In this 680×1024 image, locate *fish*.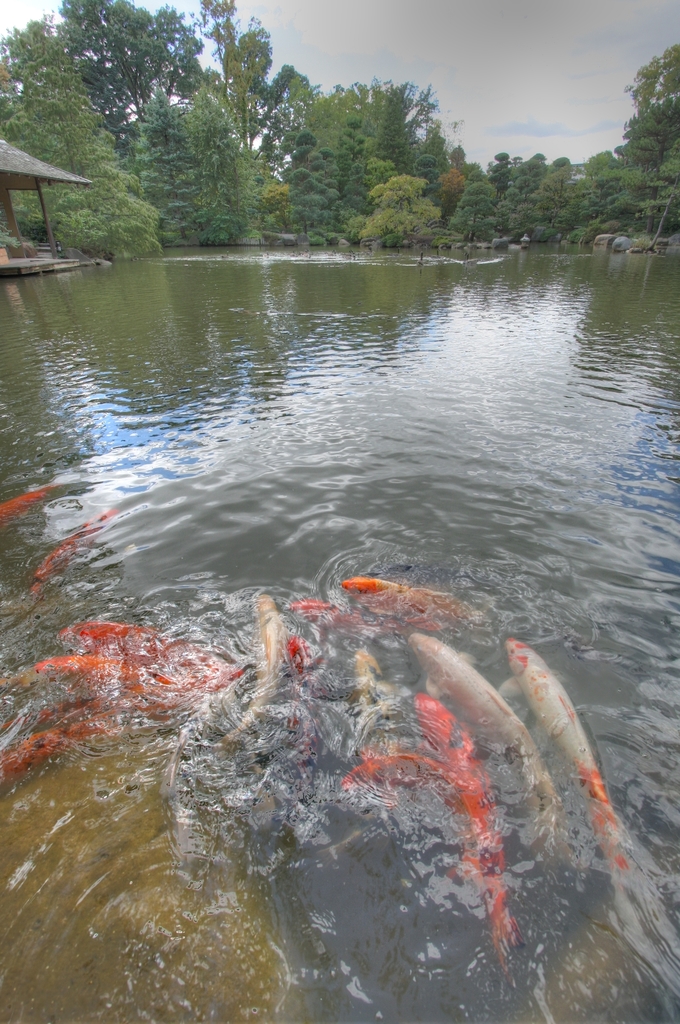
Bounding box: {"left": 0, "top": 487, "right": 43, "bottom": 524}.
